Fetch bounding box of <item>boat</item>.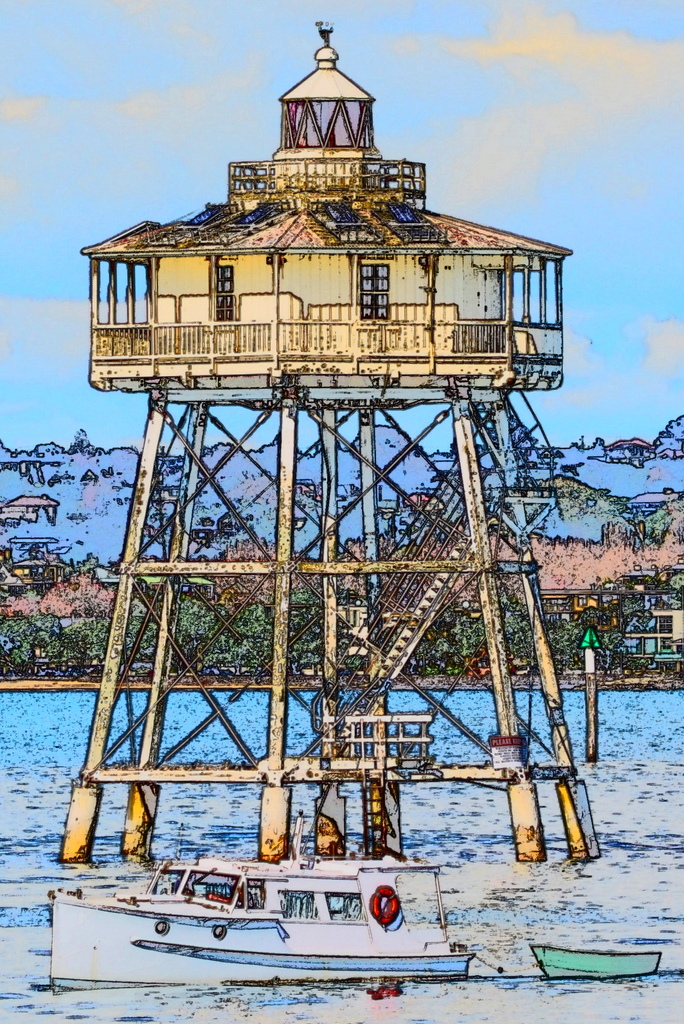
Bbox: bbox(530, 941, 663, 989).
